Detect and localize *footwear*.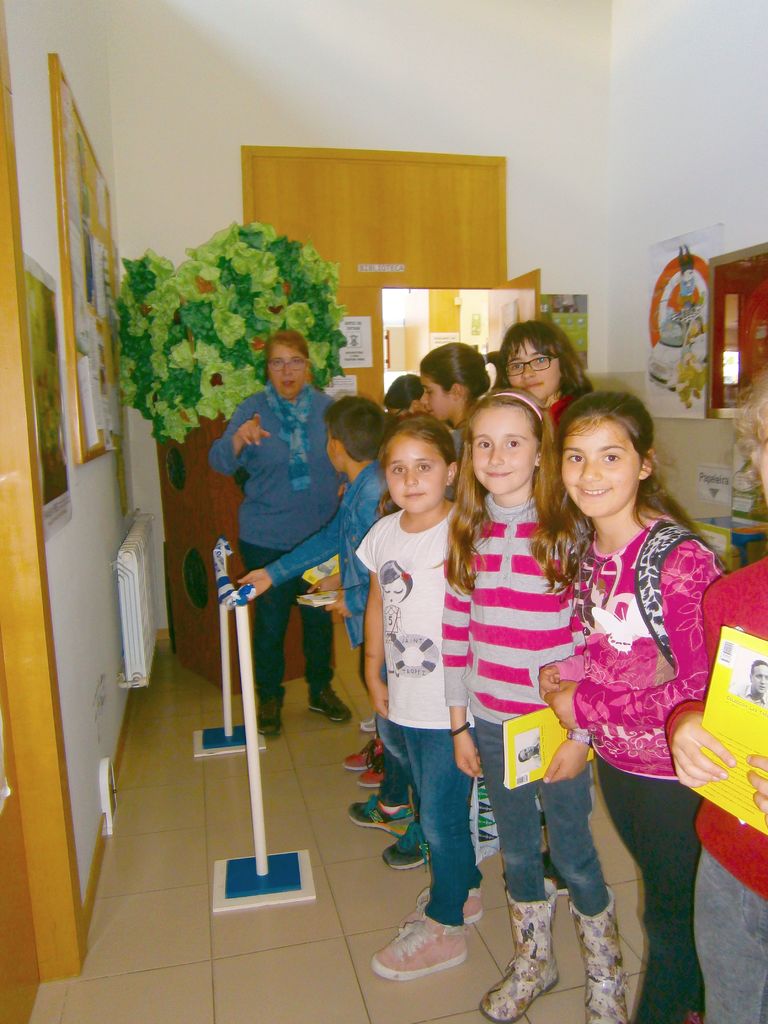
Localized at pyautogui.locateOnScreen(353, 756, 385, 795).
